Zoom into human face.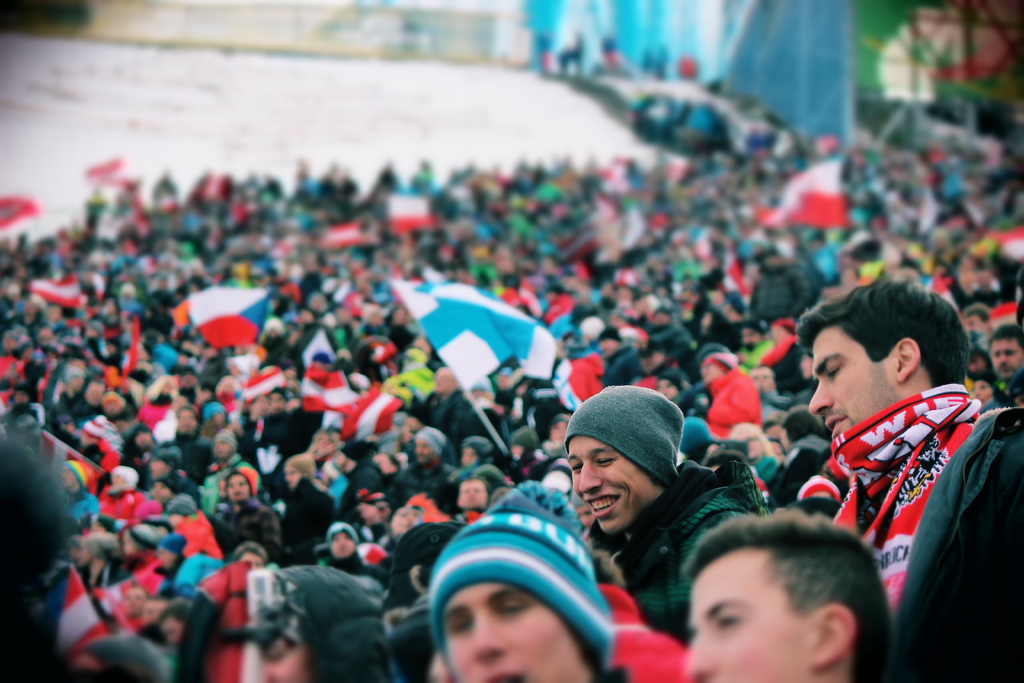
Zoom target: [330, 532, 354, 556].
